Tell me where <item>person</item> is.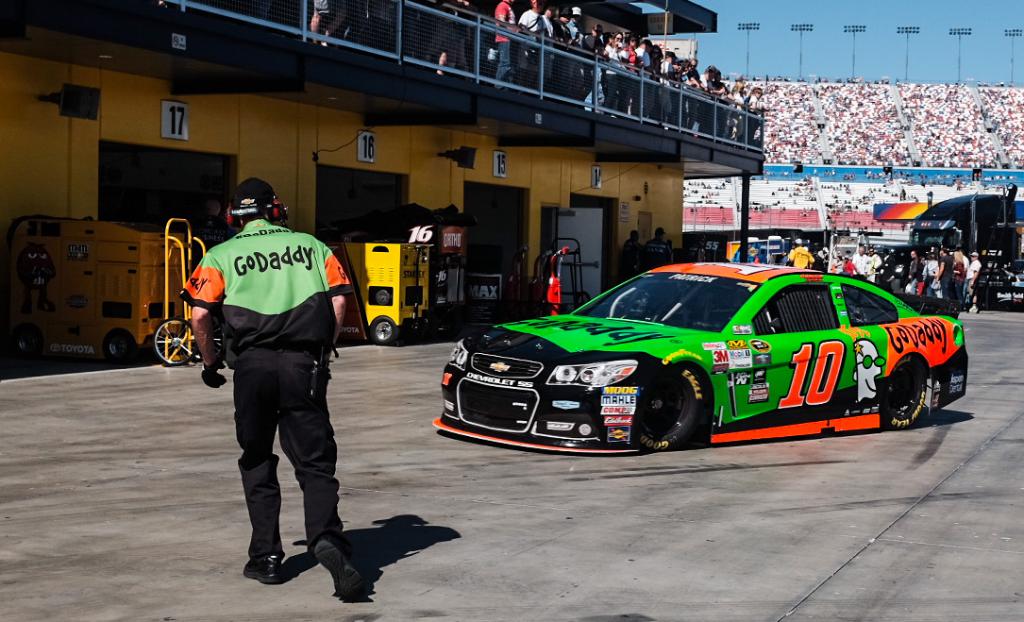
<item>person</item> is at rect(622, 228, 644, 276).
